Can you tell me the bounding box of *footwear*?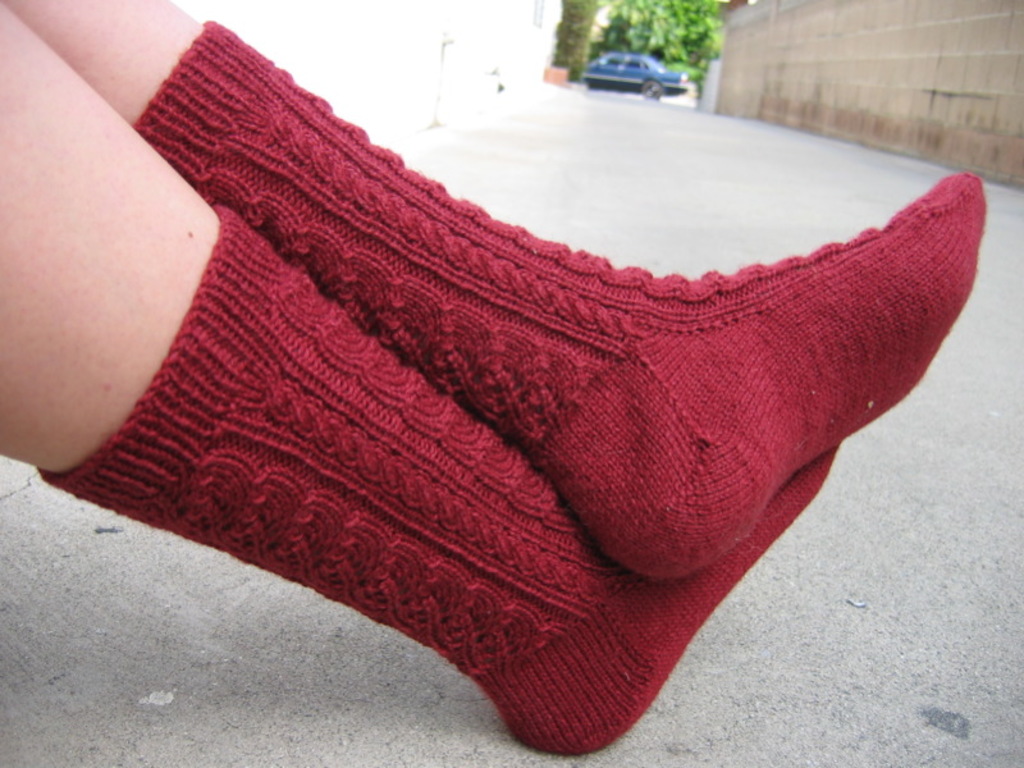
(left=28, top=214, right=842, bottom=753).
